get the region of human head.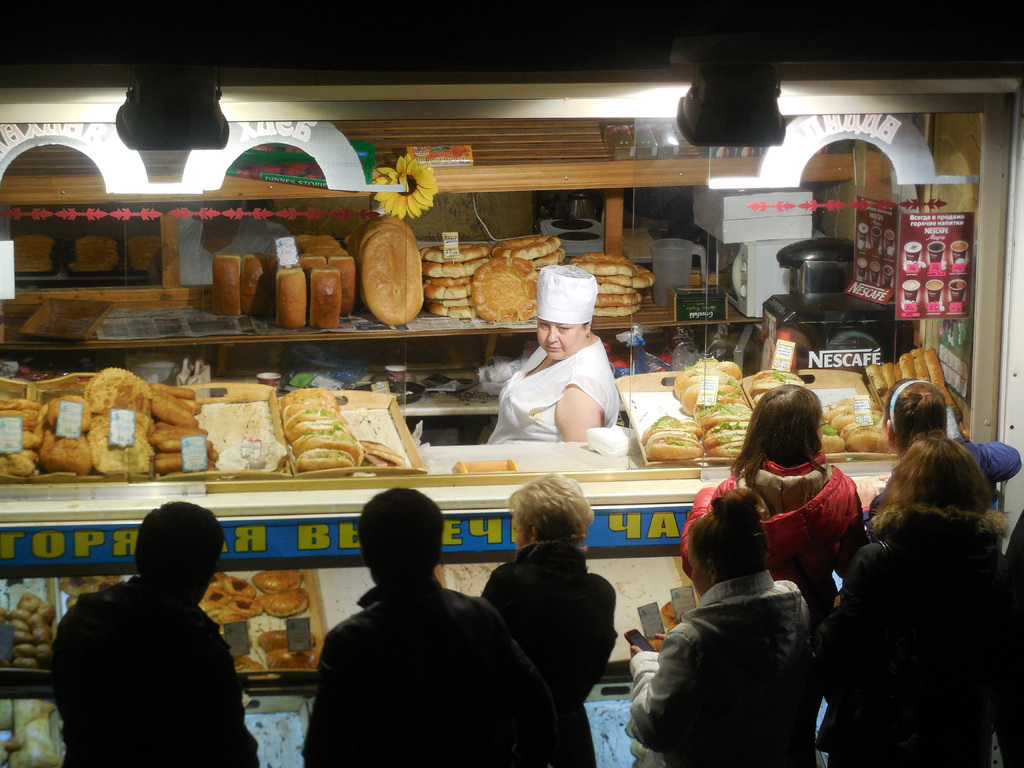
(885, 379, 950, 454).
